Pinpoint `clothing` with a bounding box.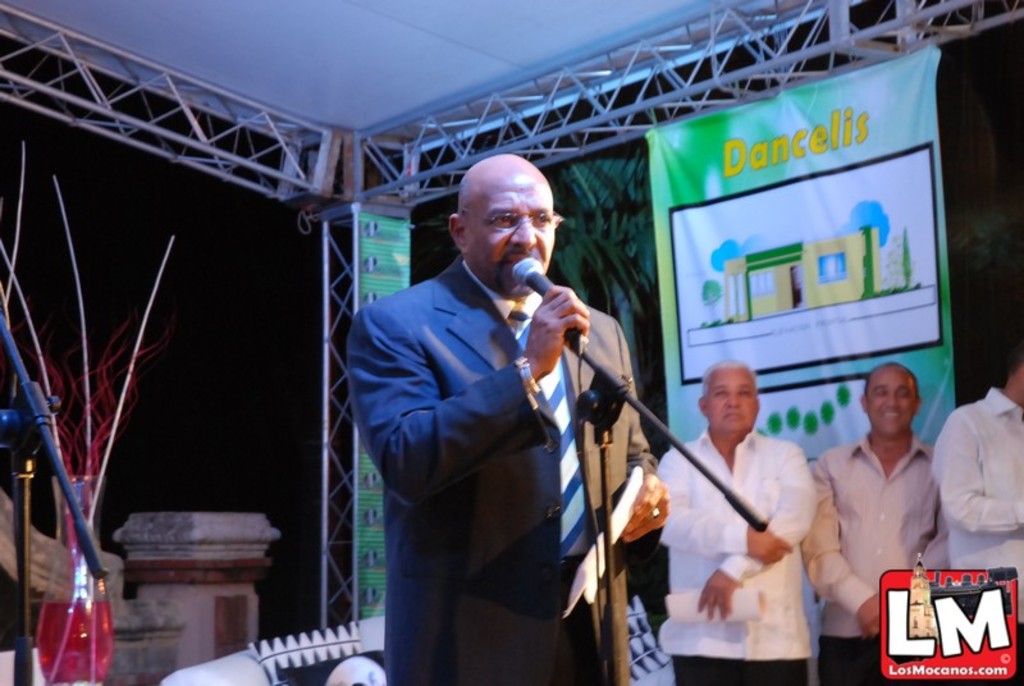
rect(654, 427, 818, 685).
